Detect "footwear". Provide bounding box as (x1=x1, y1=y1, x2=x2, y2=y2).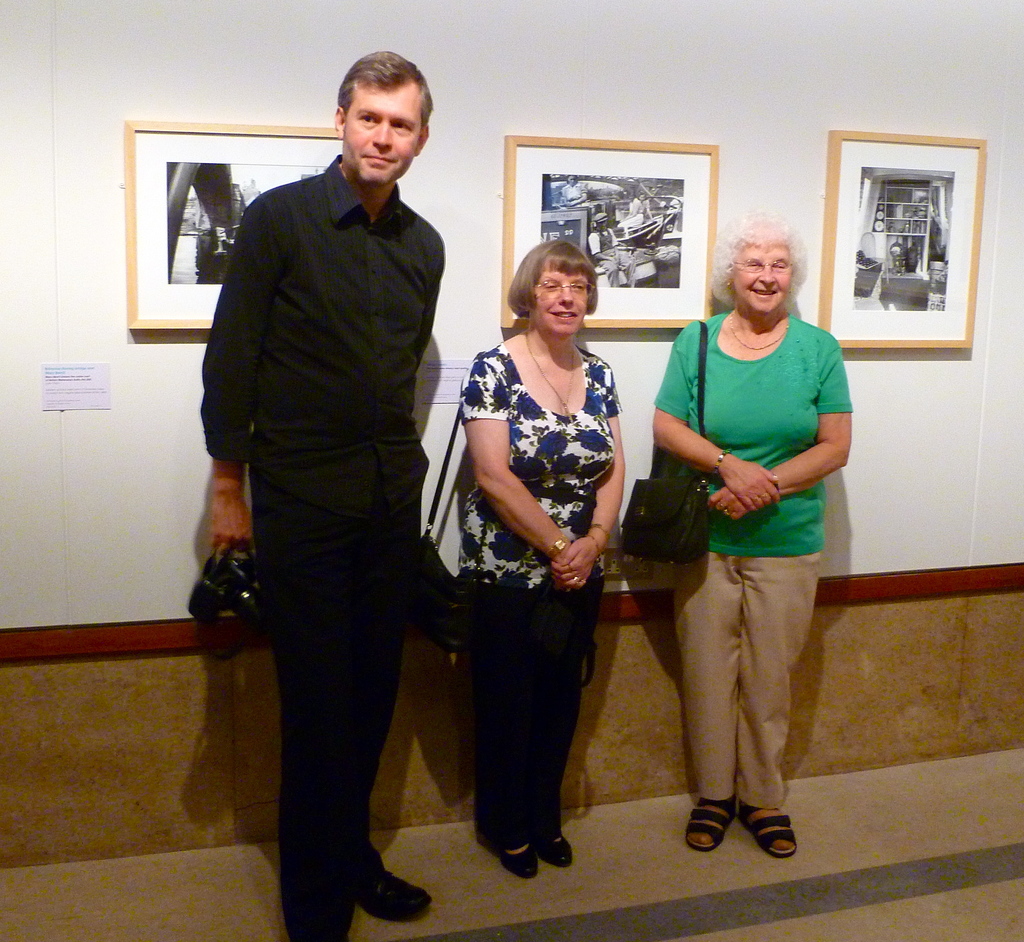
(x1=494, y1=816, x2=544, y2=878).
